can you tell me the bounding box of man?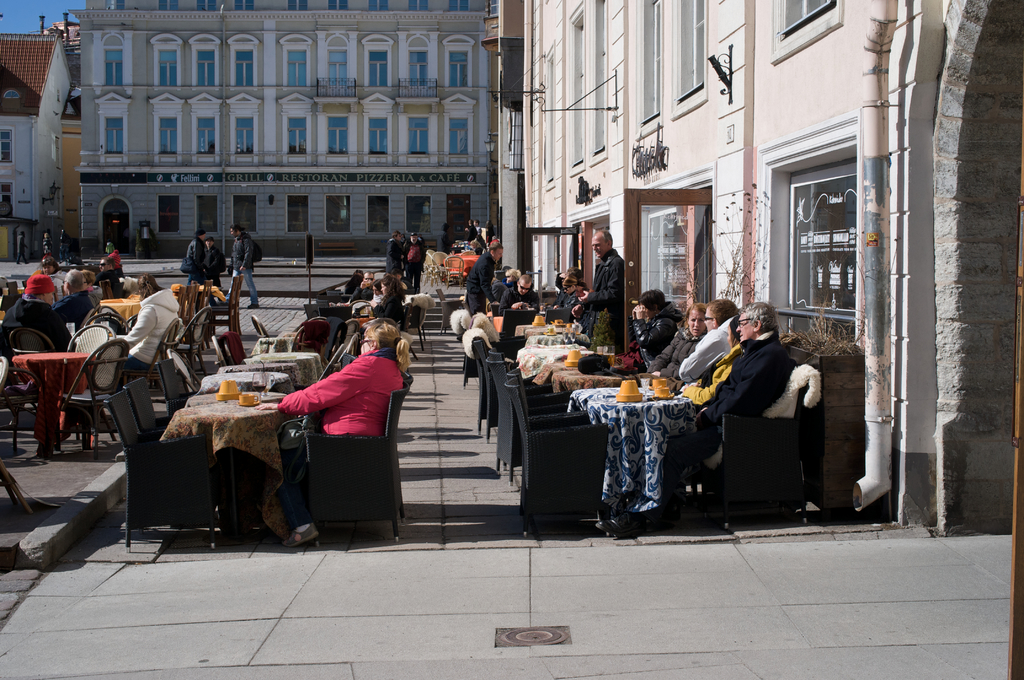
x1=472, y1=219, x2=484, y2=233.
